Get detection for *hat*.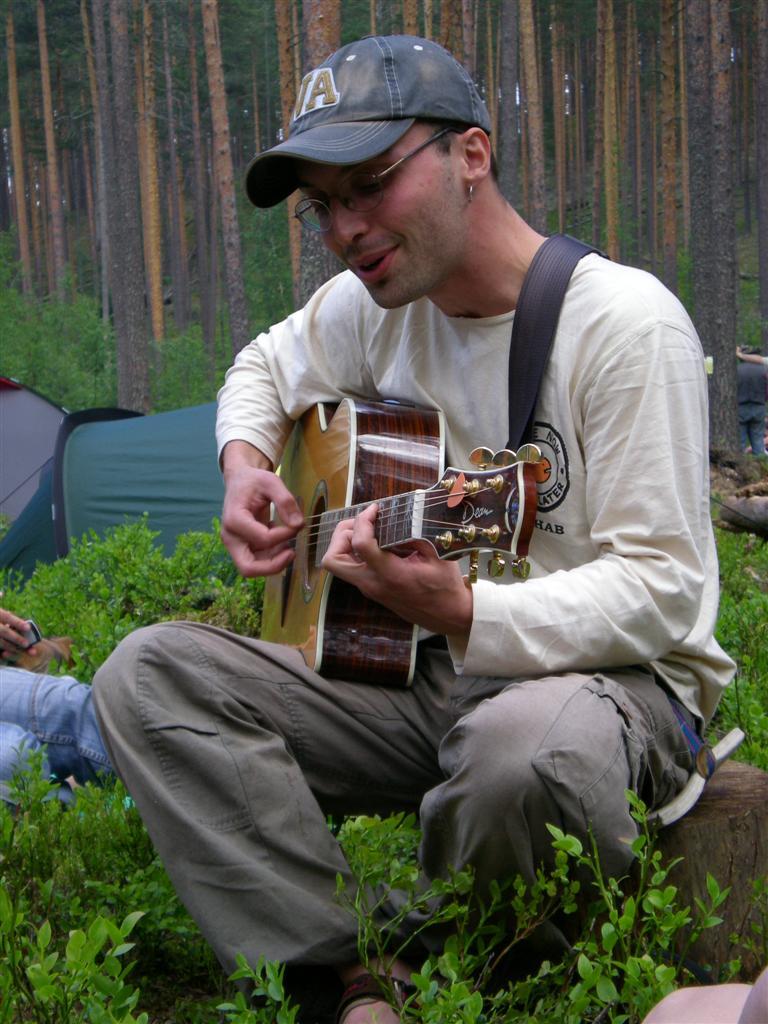
Detection: l=246, t=37, r=489, b=212.
